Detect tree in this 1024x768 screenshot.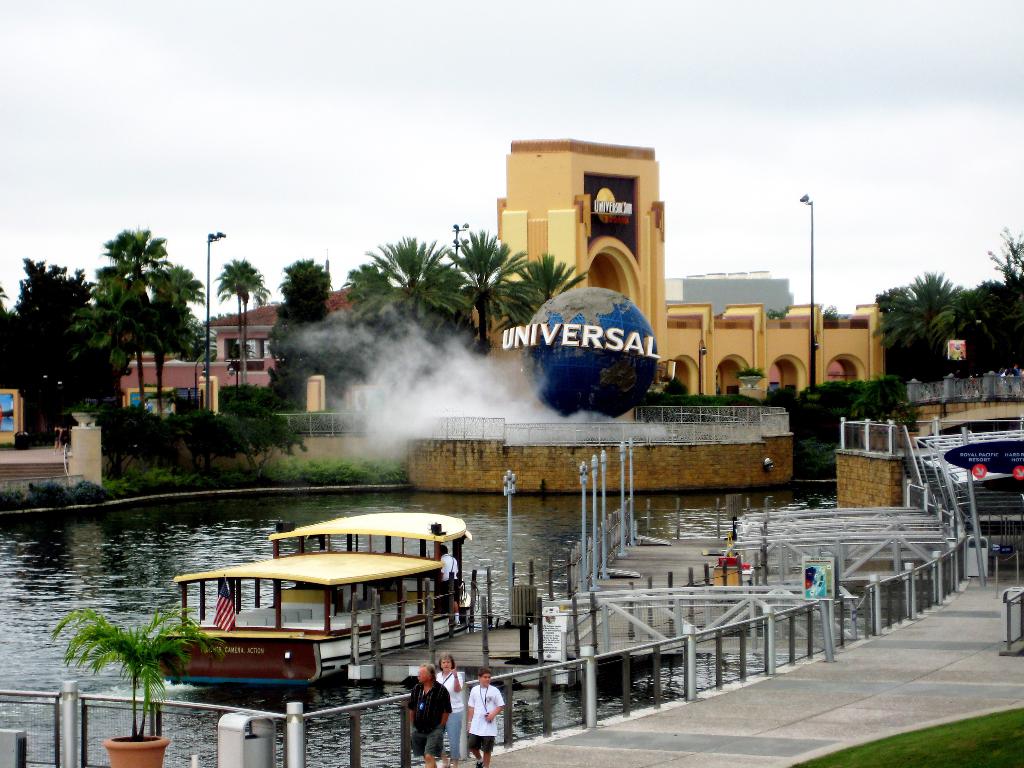
Detection: pyautogui.locateOnScreen(138, 262, 219, 419).
